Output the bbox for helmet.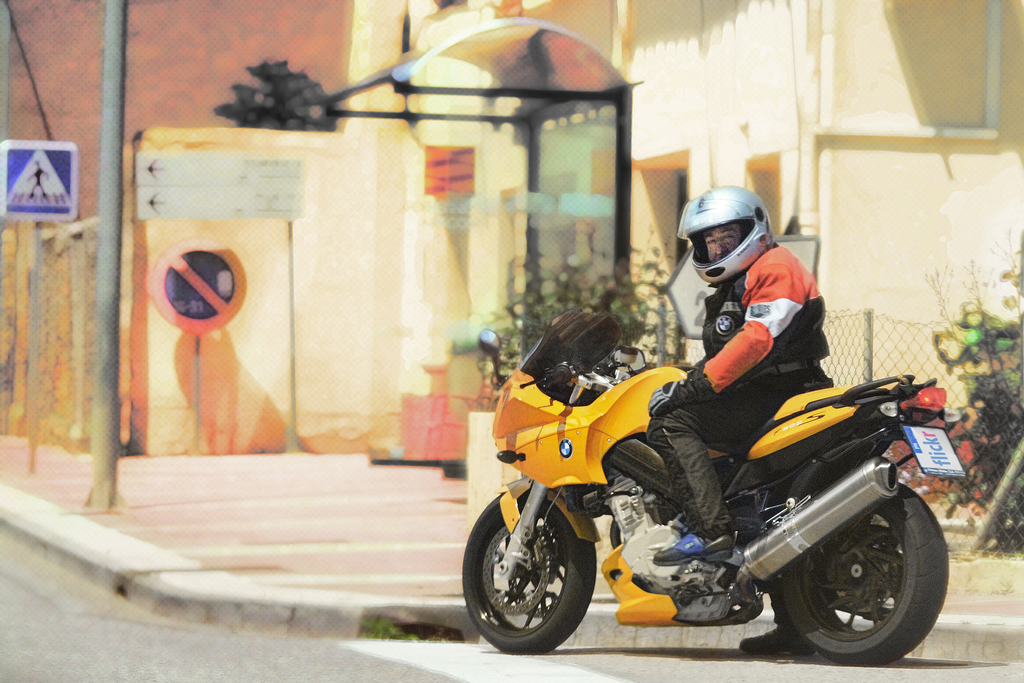
672 185 783 297.
